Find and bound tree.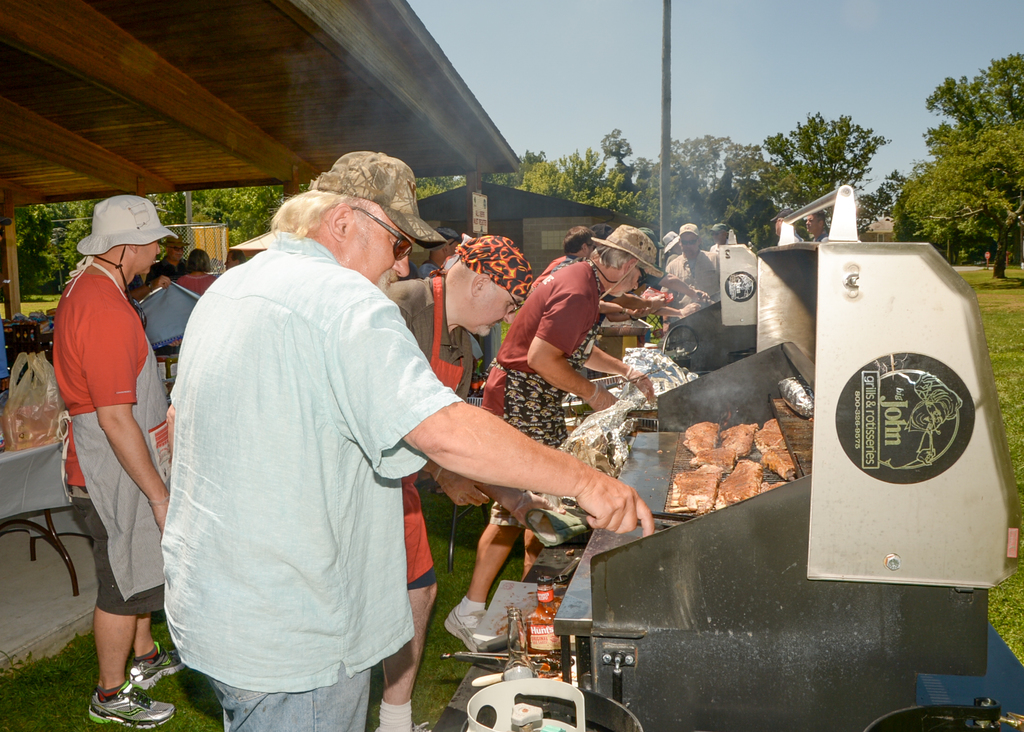
Bound: {"left": 12, "top": 196, "right": 99, "bottom": 298}.
